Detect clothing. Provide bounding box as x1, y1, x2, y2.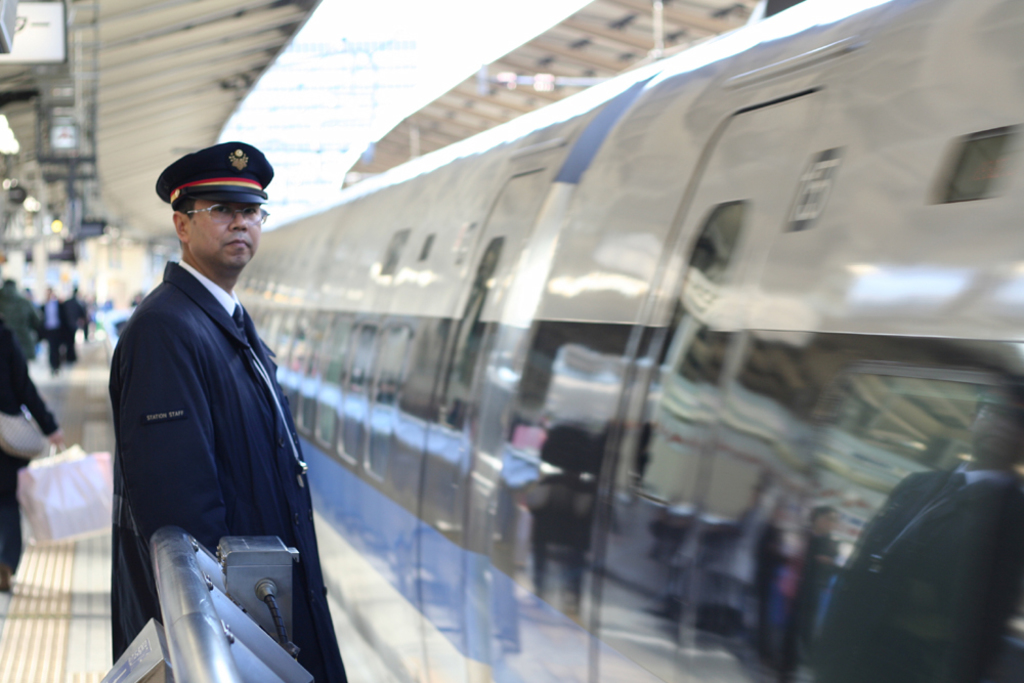
108, 237, 358, 681.
